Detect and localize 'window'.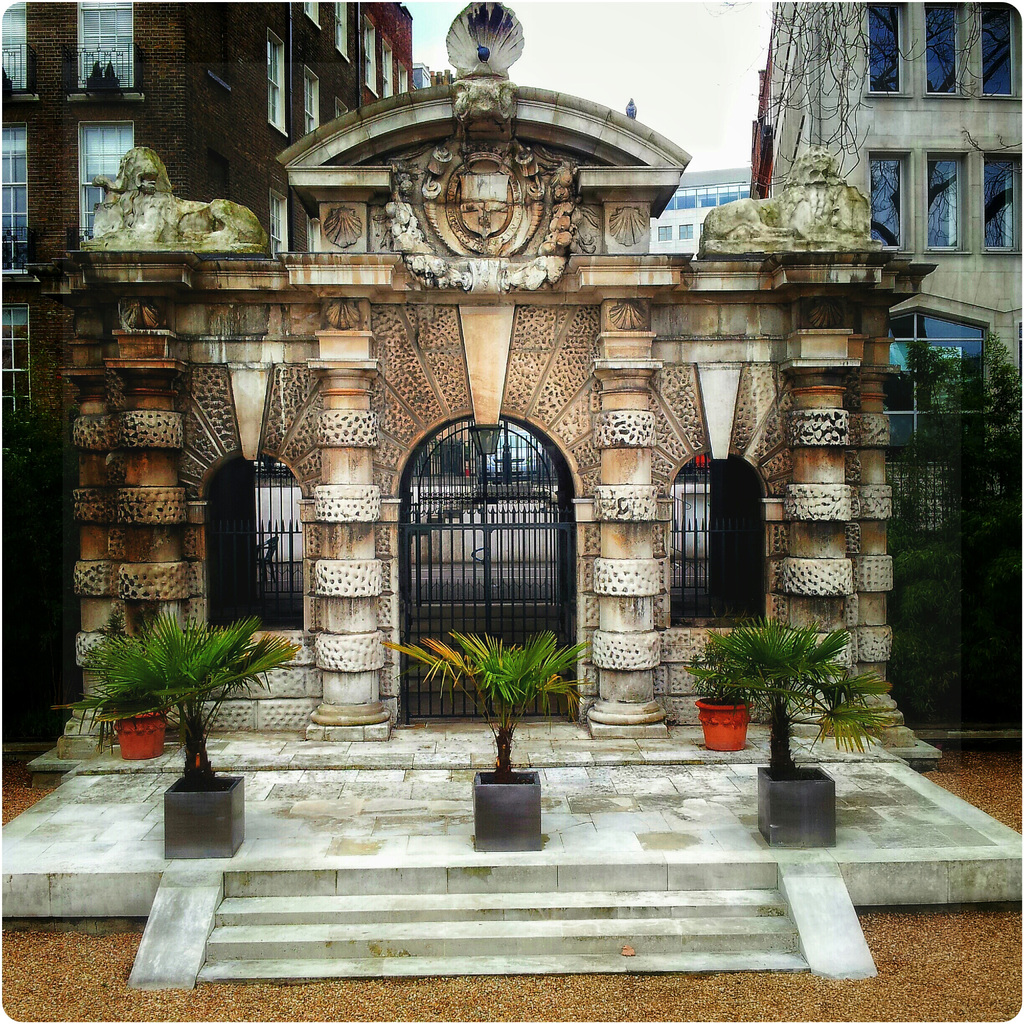
Localized at detection(871, 159, 899, 250).
